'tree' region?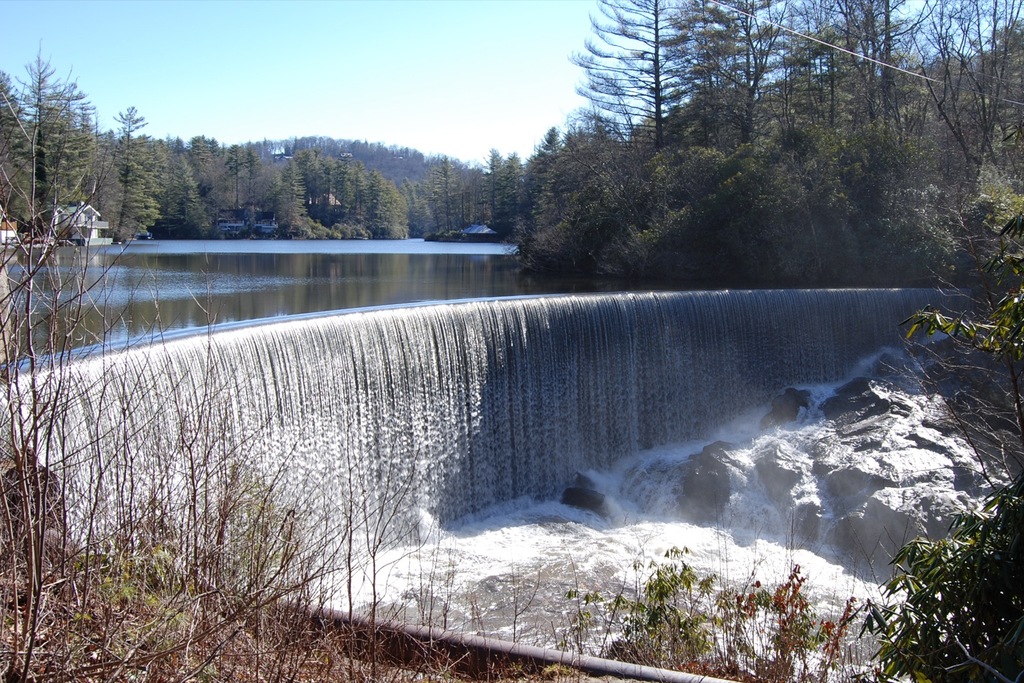
bbox(214, 140, 248, 211)
